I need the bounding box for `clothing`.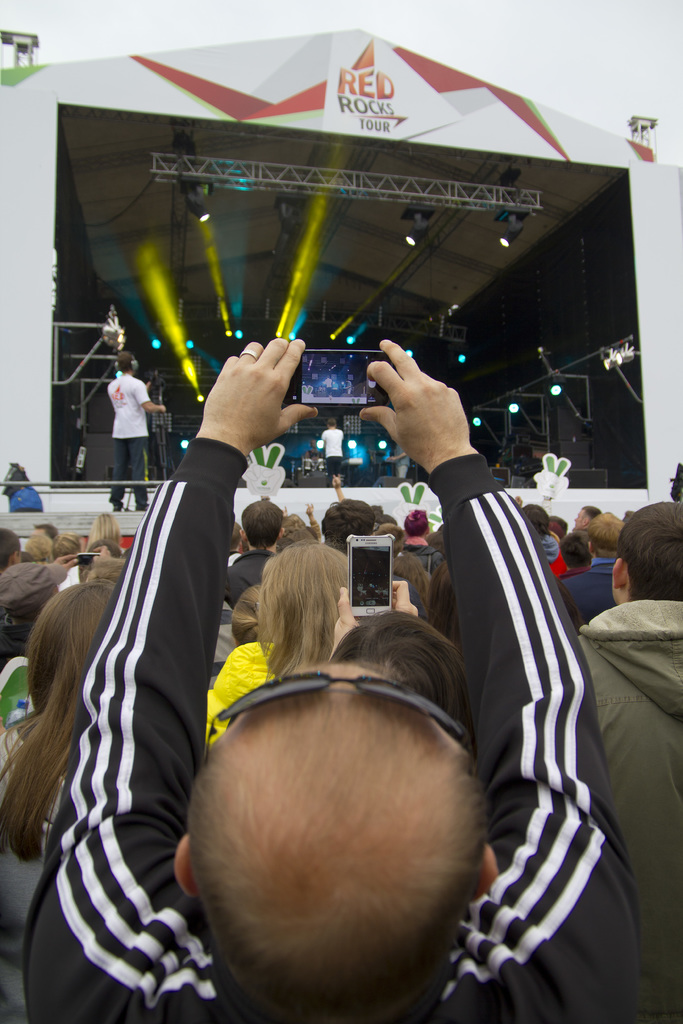
Here it is: {"left": 17, "top": 435, "right": 648, "bottom": 1022}.
